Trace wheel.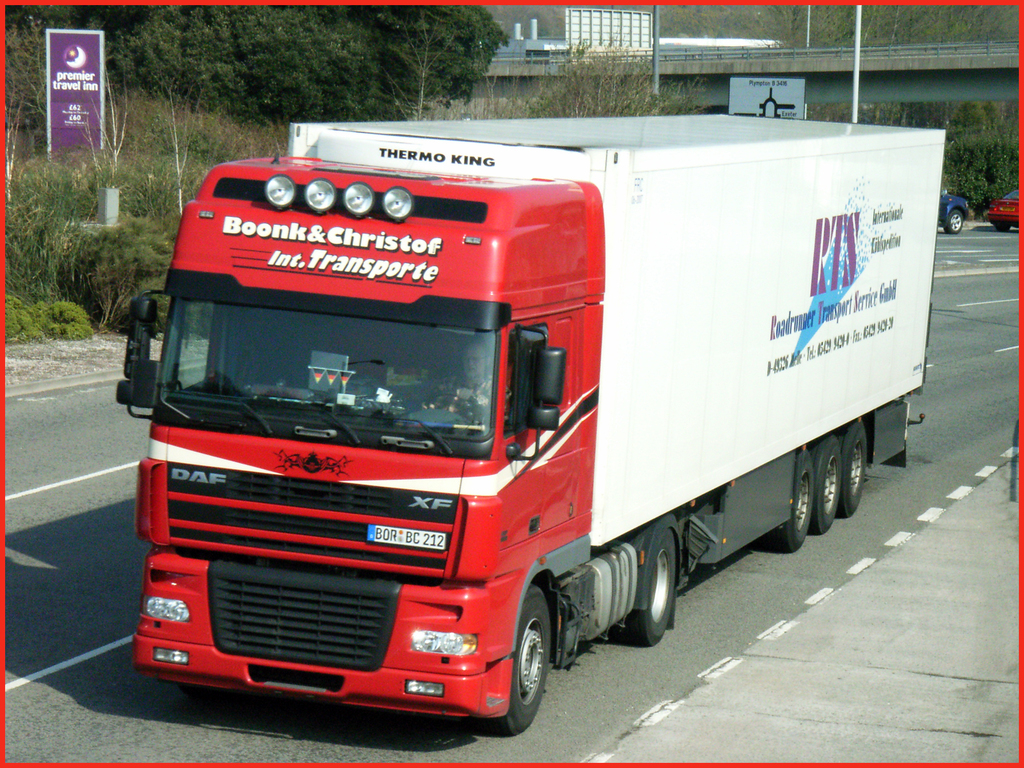
Traced to (495, 605, 563, 726).
